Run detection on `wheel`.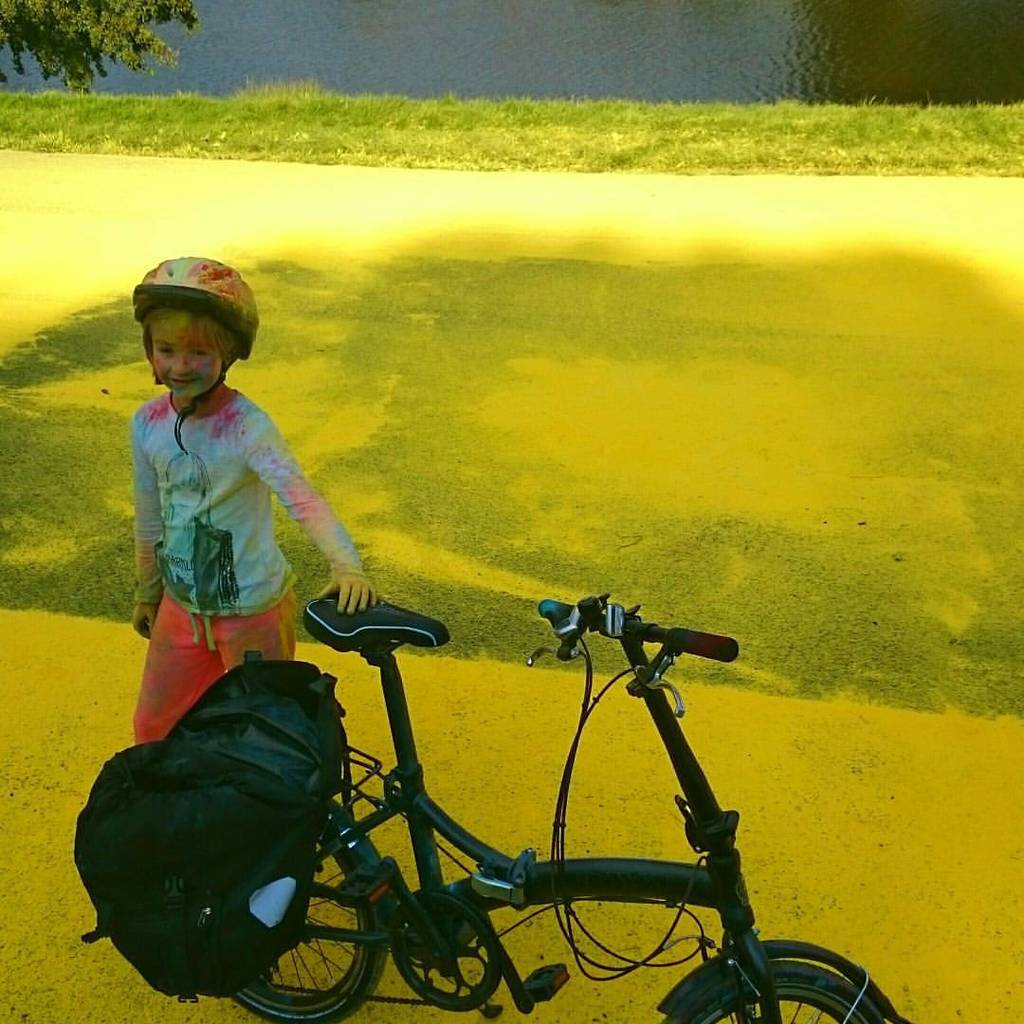
Result: l=666, t=964, r=885, b=1023.
